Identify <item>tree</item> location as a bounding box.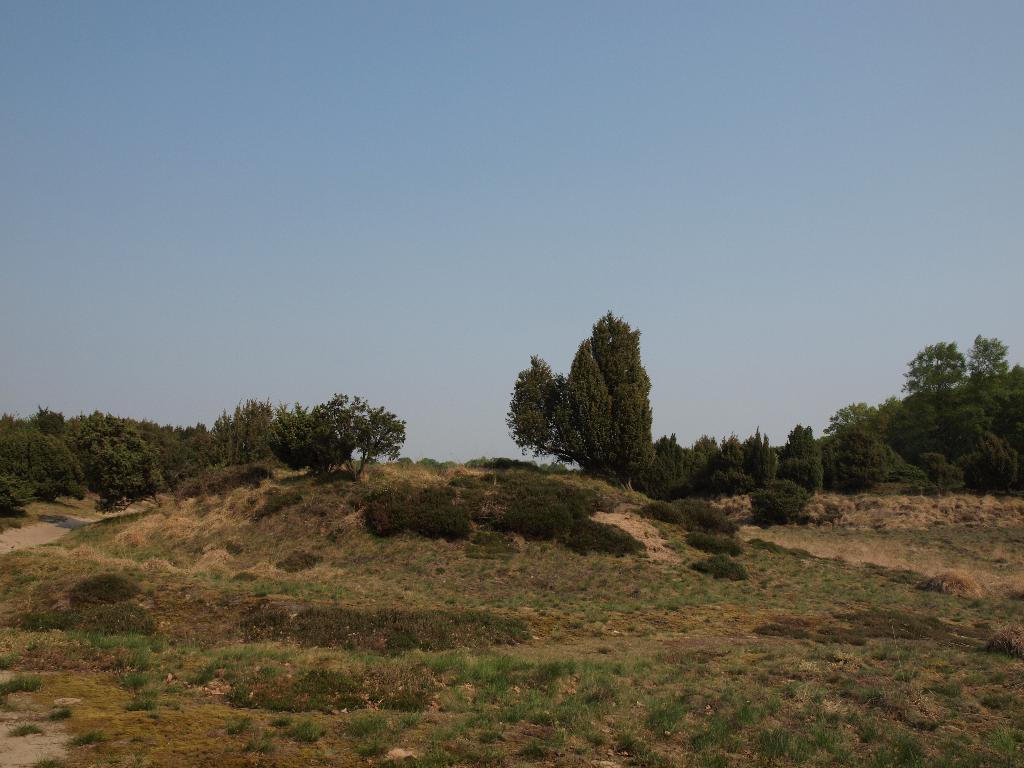
bbox(524, 301, 662, 488).
